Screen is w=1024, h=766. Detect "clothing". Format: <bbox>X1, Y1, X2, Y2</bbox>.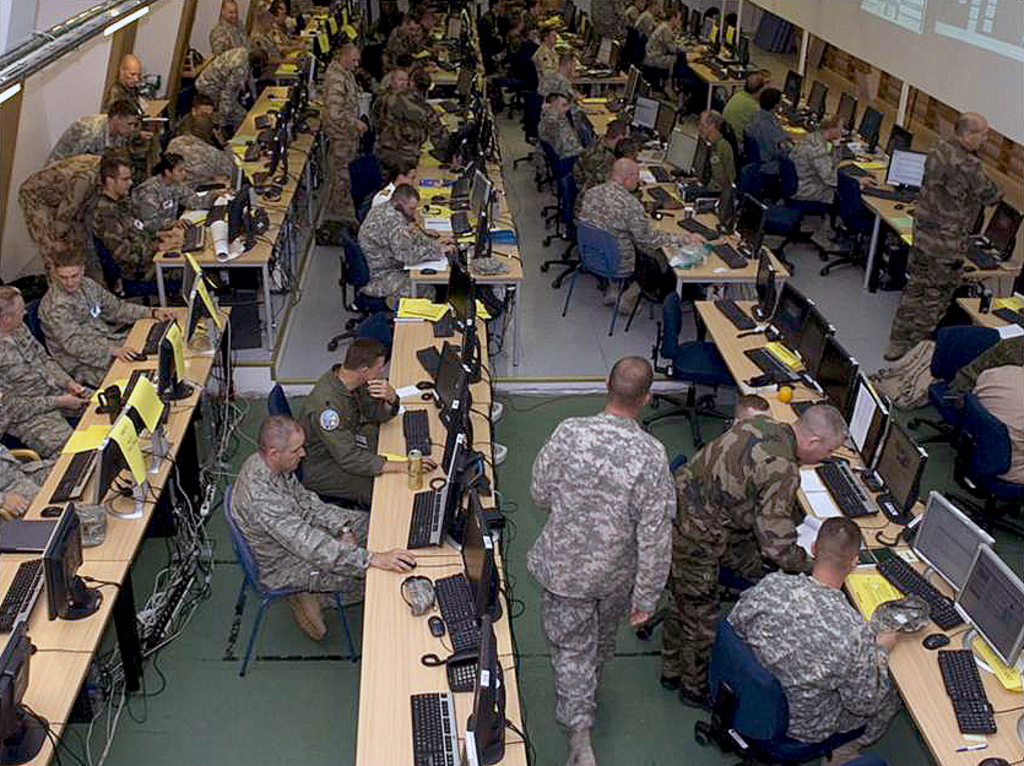
<bbox>40, 281, 151, 381</bbox>.
